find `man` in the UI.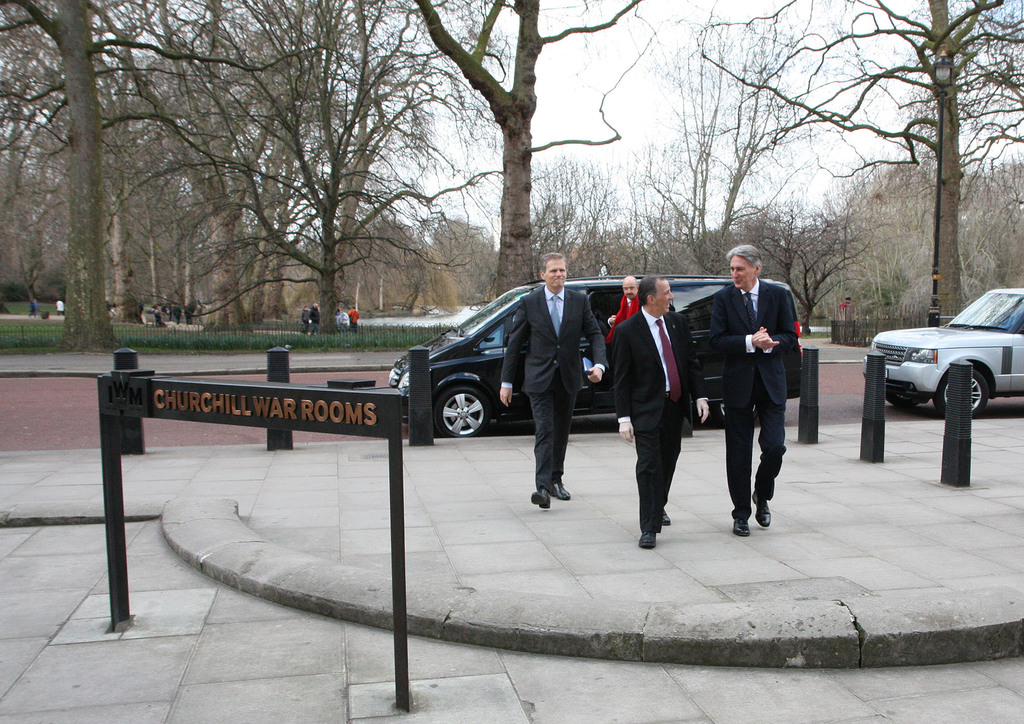
UI element at {"x1": 703, "y1": 257, "x2": 804, "y2": 526}.
